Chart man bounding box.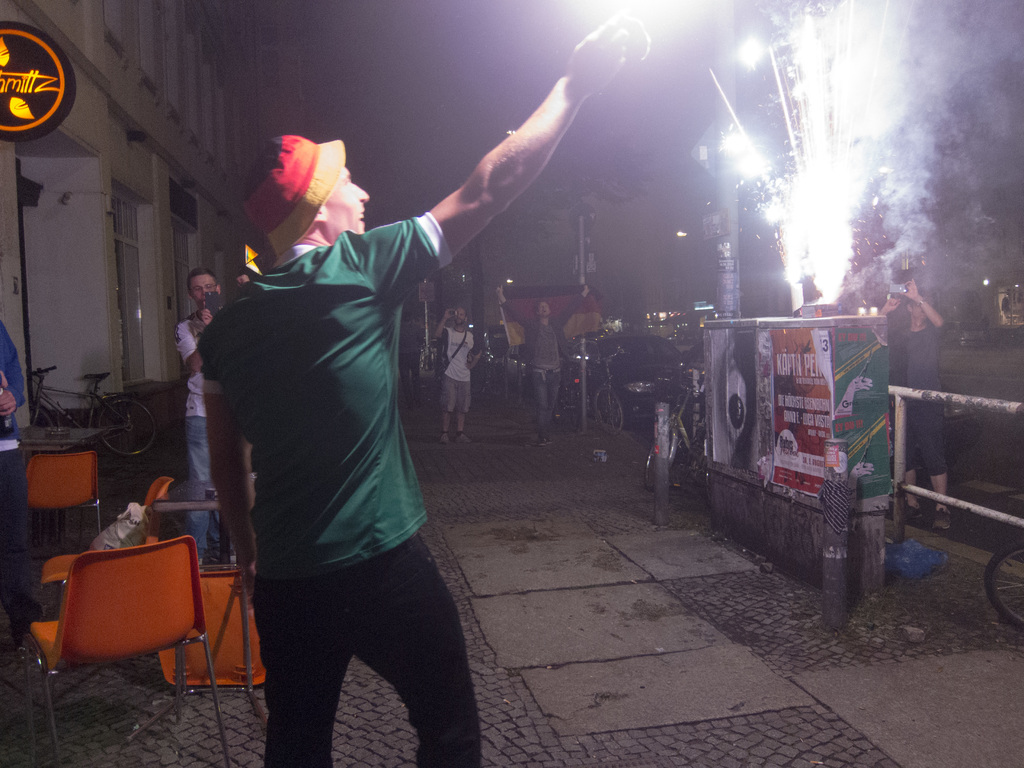
Charted: [177,264,228,564].
